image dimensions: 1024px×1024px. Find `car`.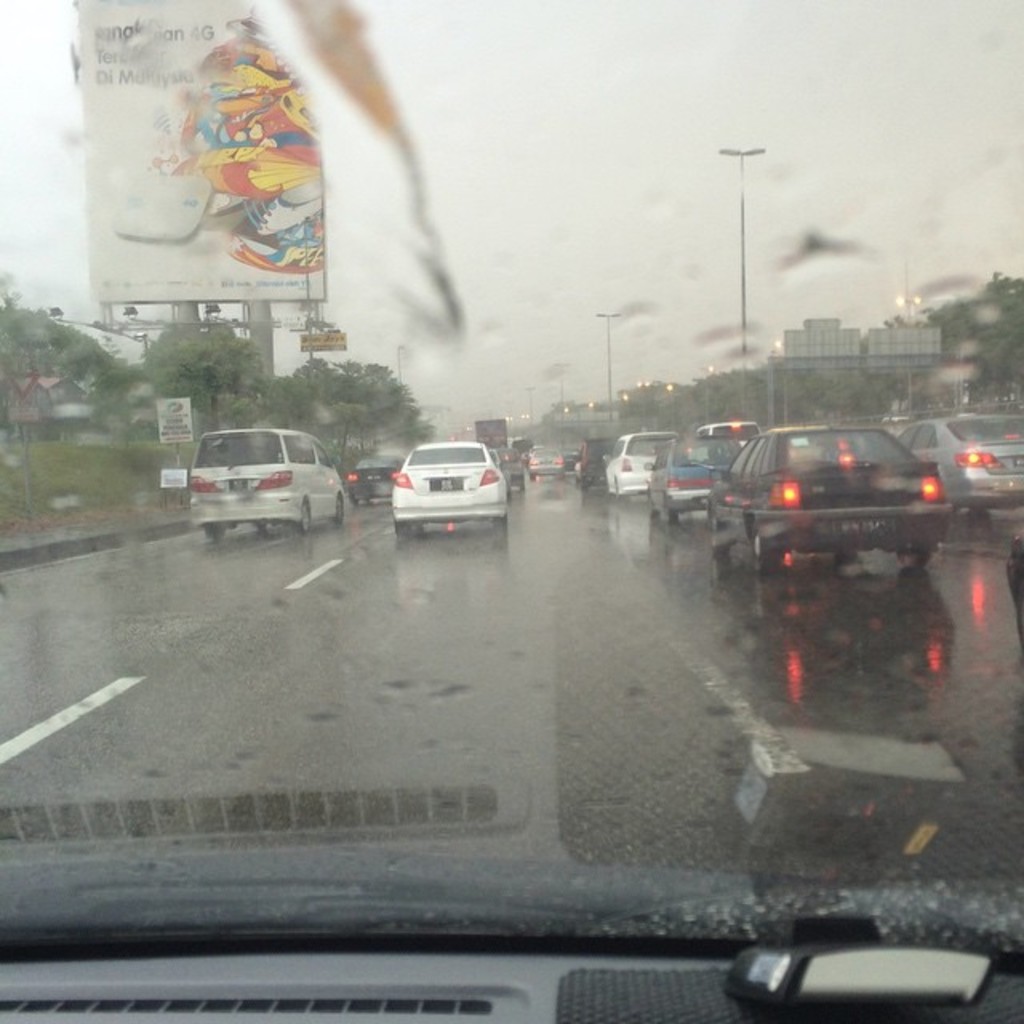
[left=512, top=440, right=576, bottom=483].
